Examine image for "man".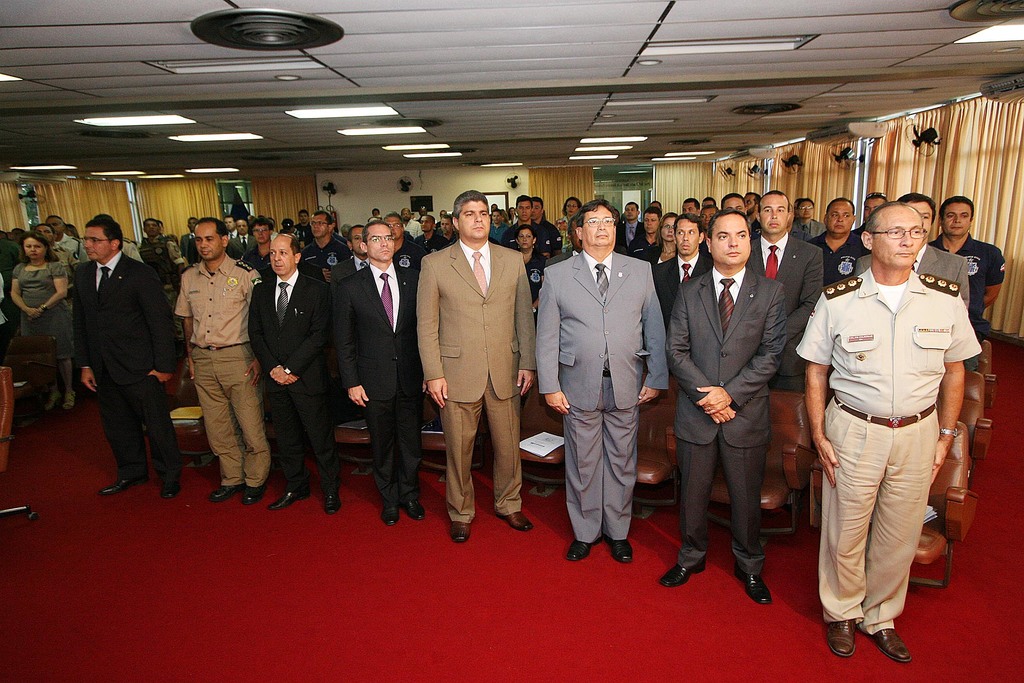
Examination result: select_region(178, 213, 266, 504).
